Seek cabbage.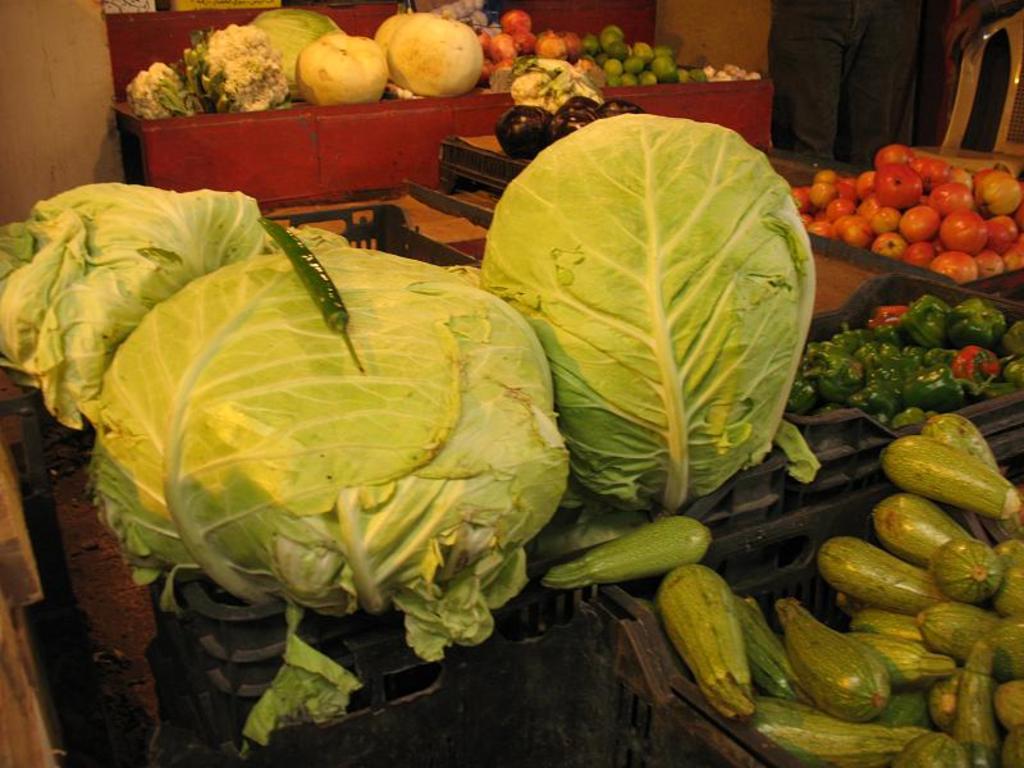
[x1=376, y1=12, x2=480, y2=99].
